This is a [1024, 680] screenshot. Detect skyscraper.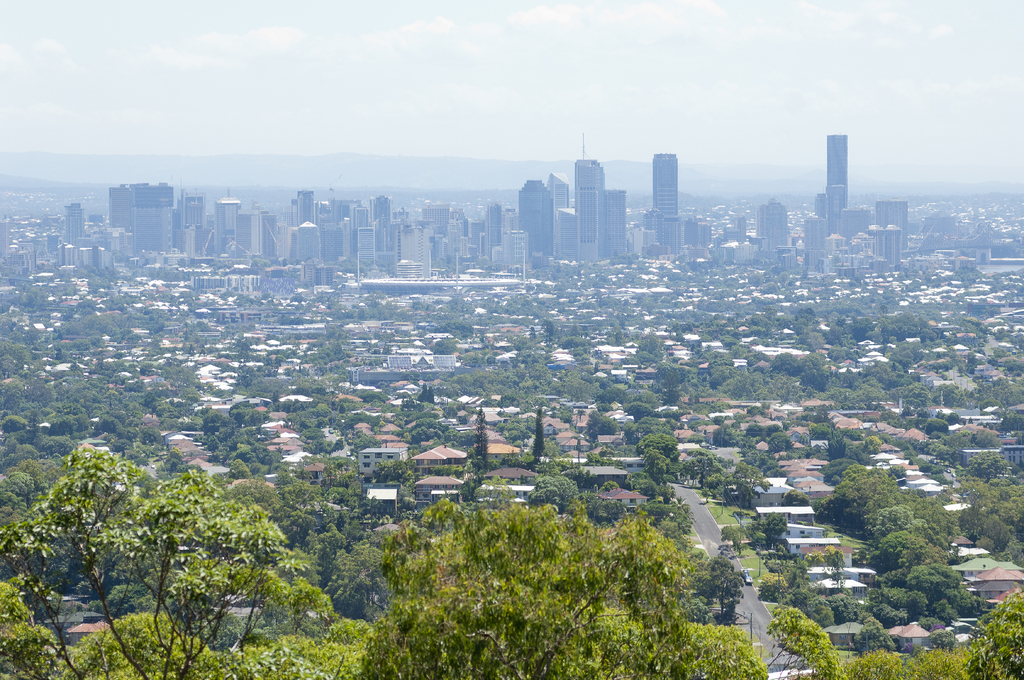
l=823, t=137, r=856, b=207.
